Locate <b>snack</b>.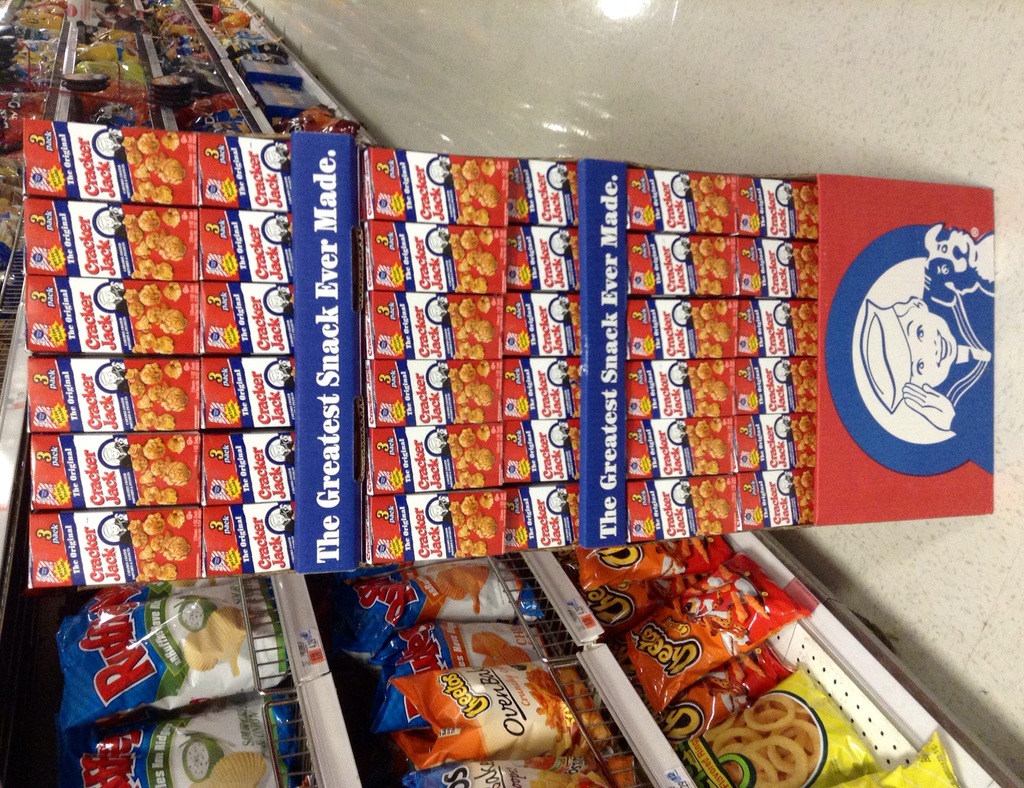
Bounding box: [x1=688, y1=481, x2=730, y2=536].
